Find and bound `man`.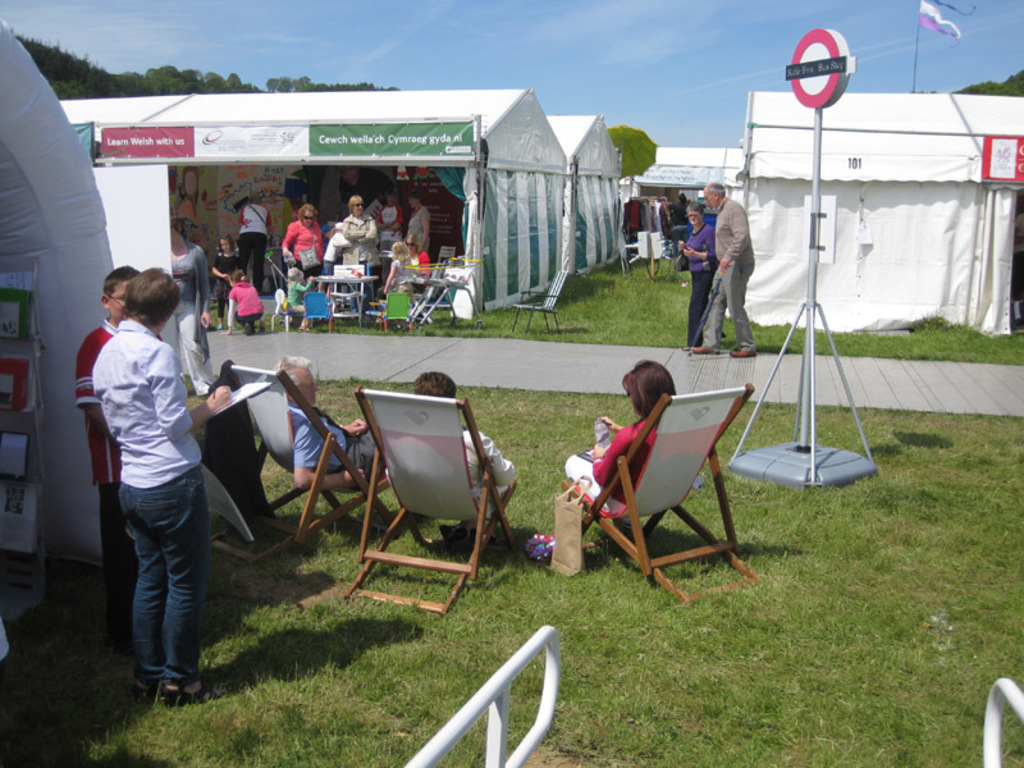
Bound: box=[91, 265, 234, 707].
